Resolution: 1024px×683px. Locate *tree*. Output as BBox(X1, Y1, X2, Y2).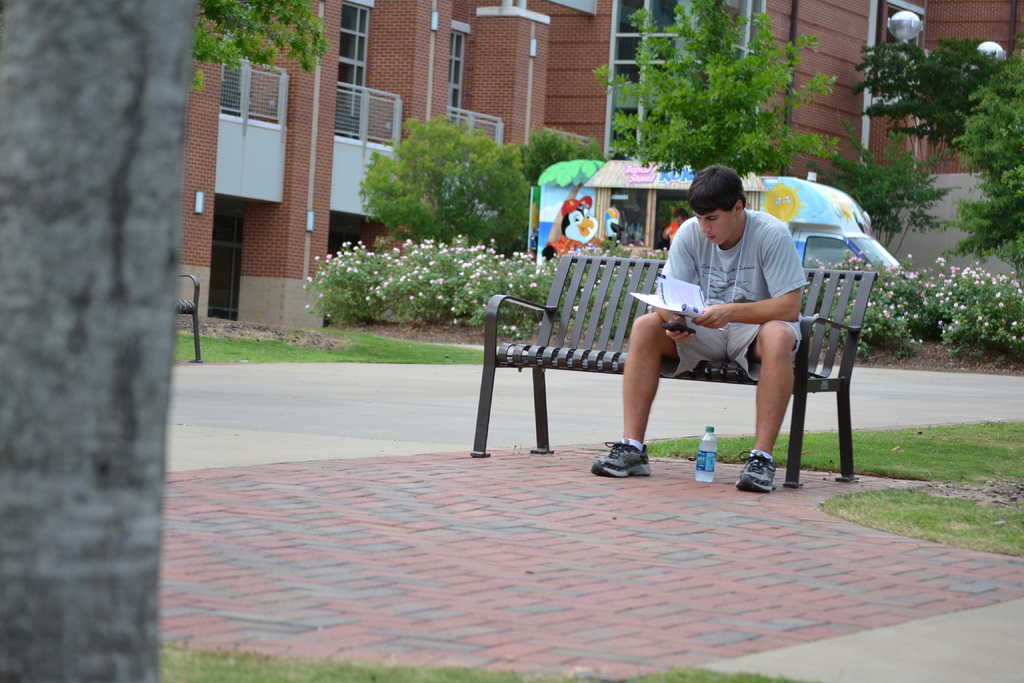
BBox(573, 0, 834, 173).
